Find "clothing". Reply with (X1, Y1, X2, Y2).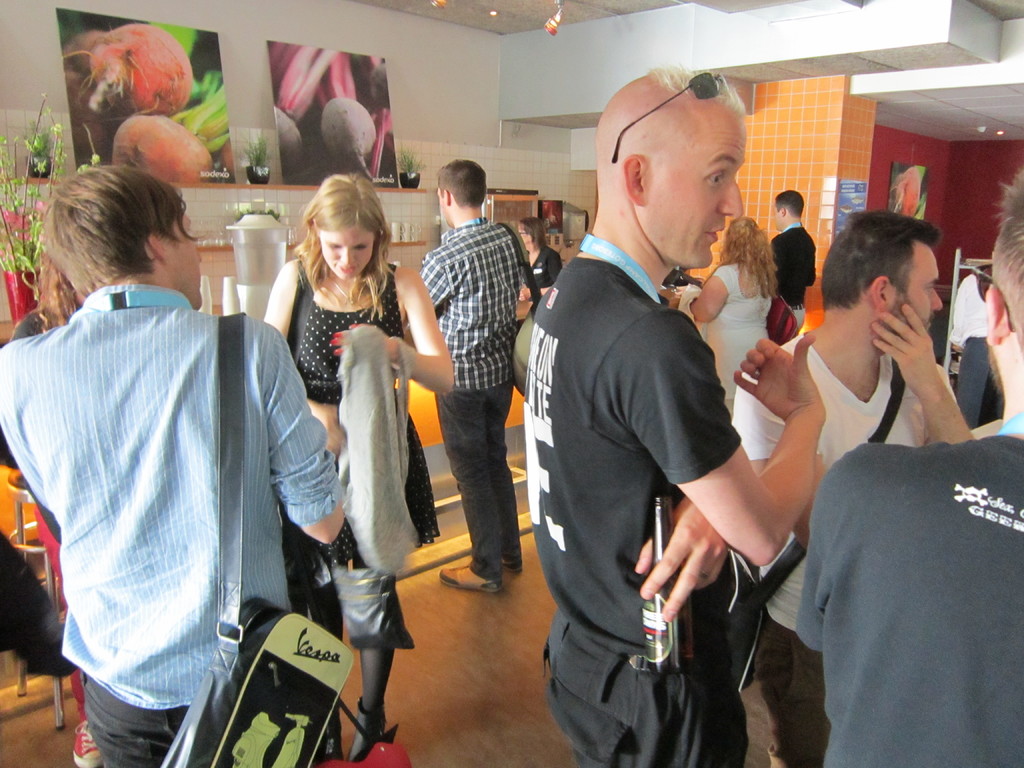
(778, 223, 815, 320).
